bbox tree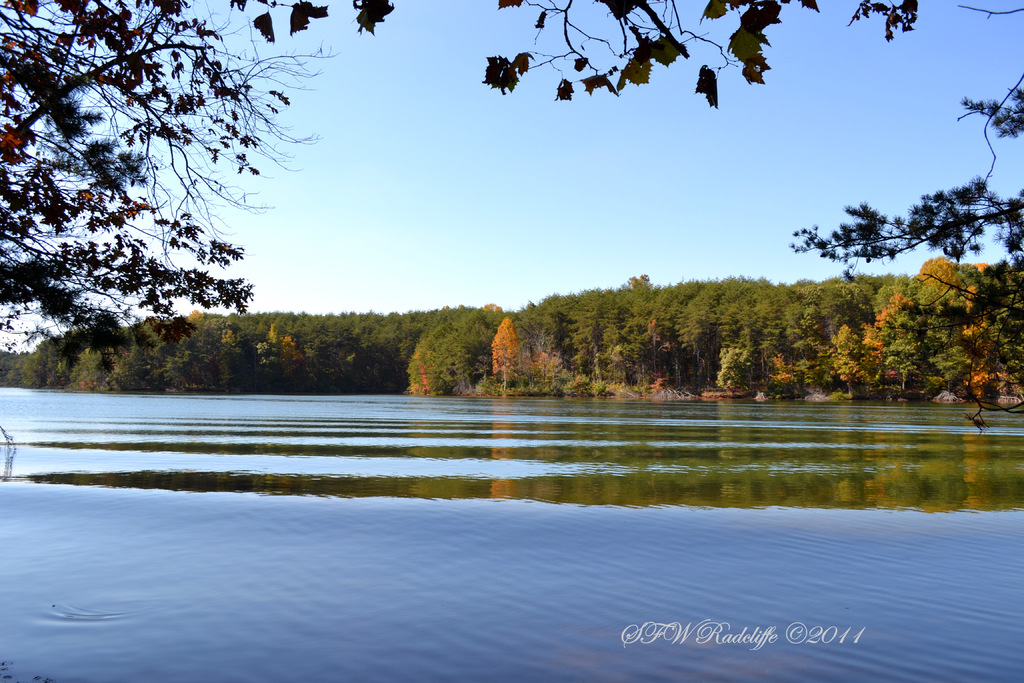
(left=224, top=0, right=929, bottom=119)
